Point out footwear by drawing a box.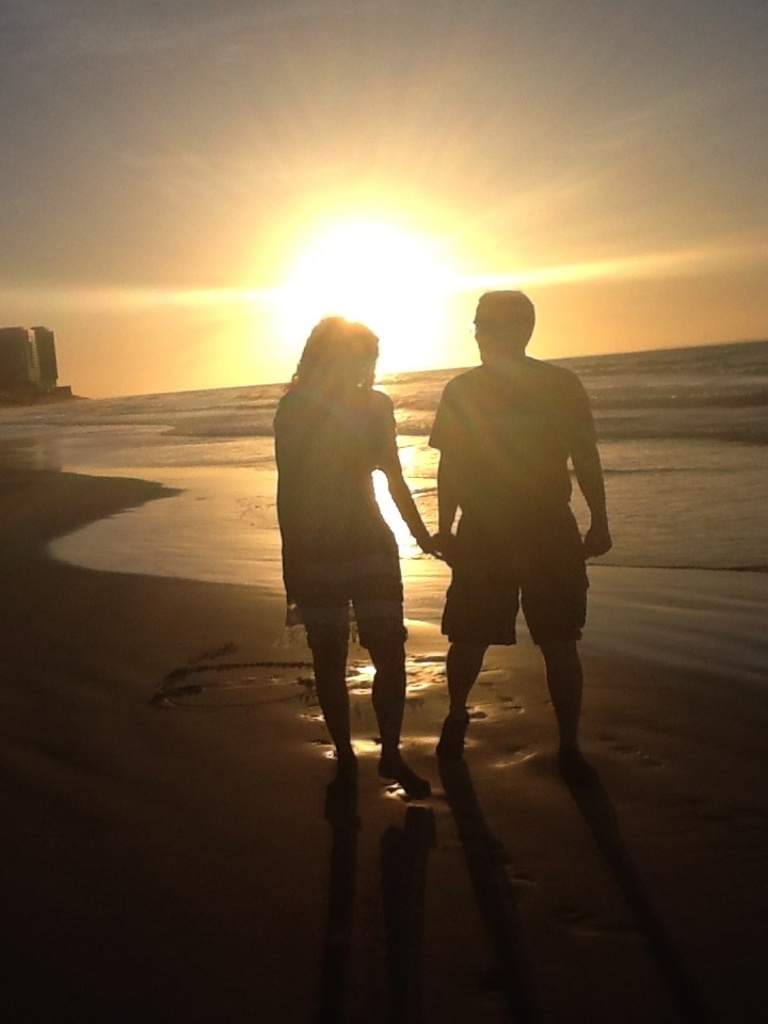
box=[431, 713, 465, 761].
